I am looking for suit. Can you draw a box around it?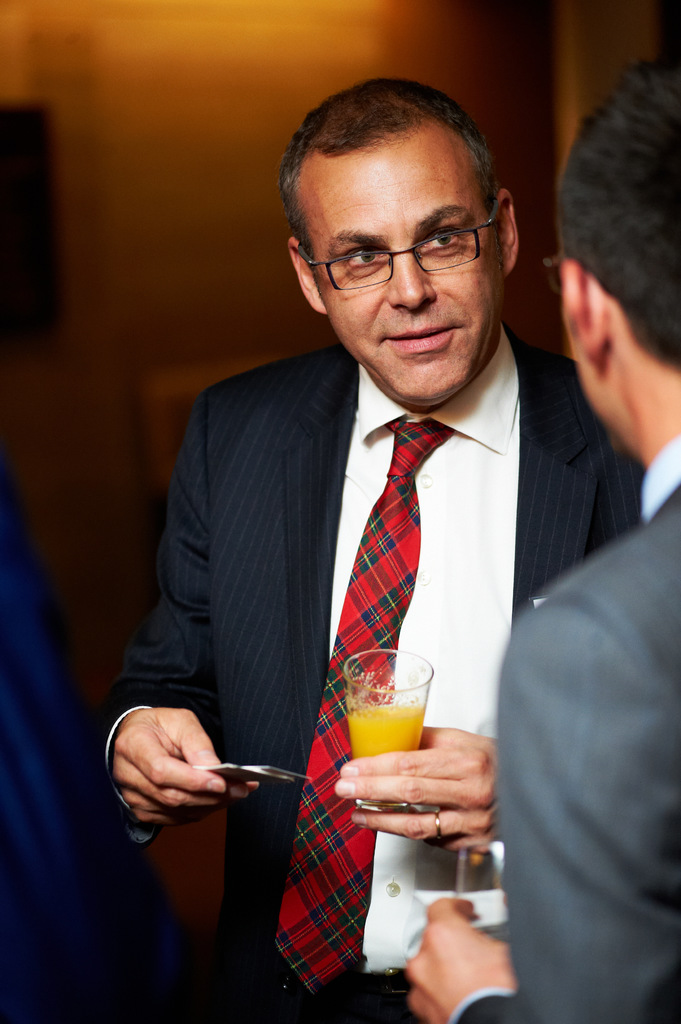
Sure, the bounding box is [449,433,680,1023].
